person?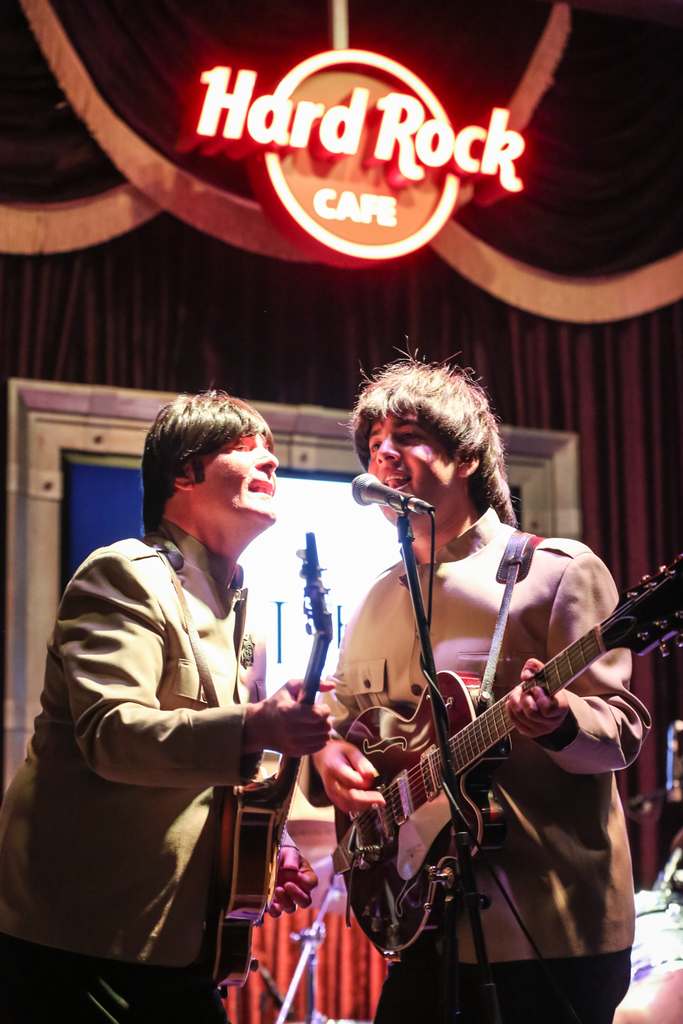
select_region(283, 332, 649, 1023)
